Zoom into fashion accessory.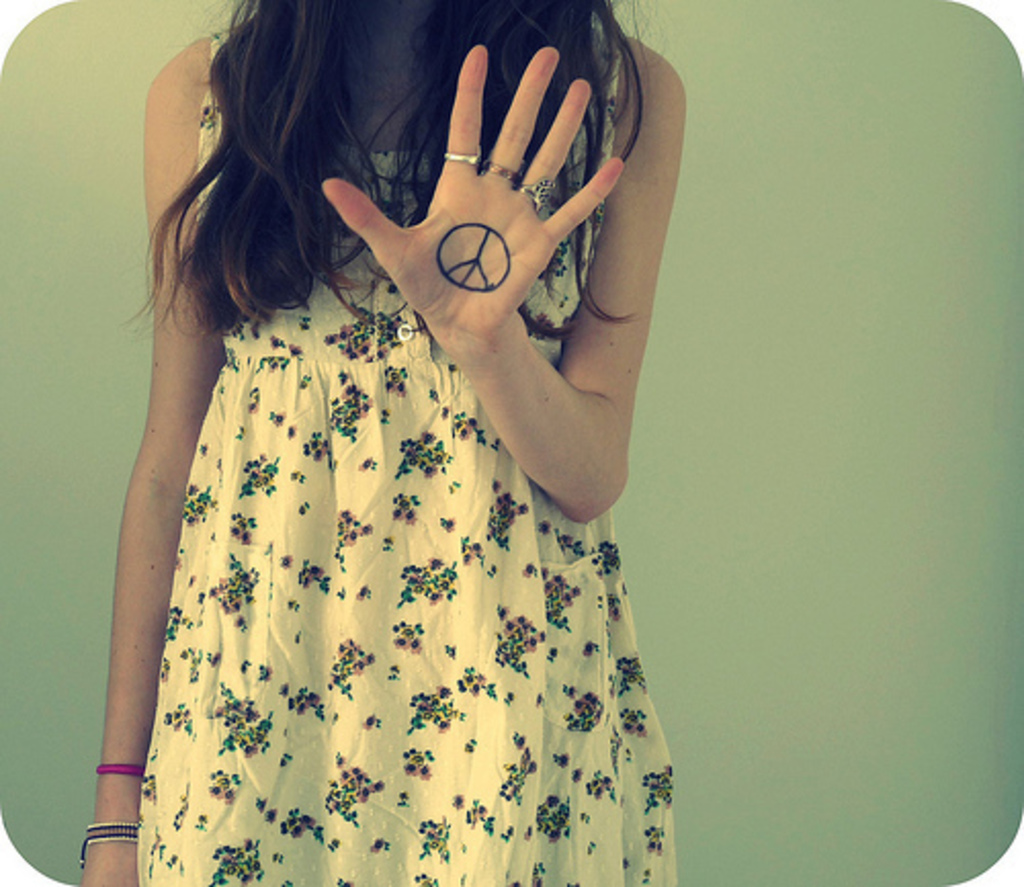
Zoom target: l=520, t=176, r=555, b=207.
